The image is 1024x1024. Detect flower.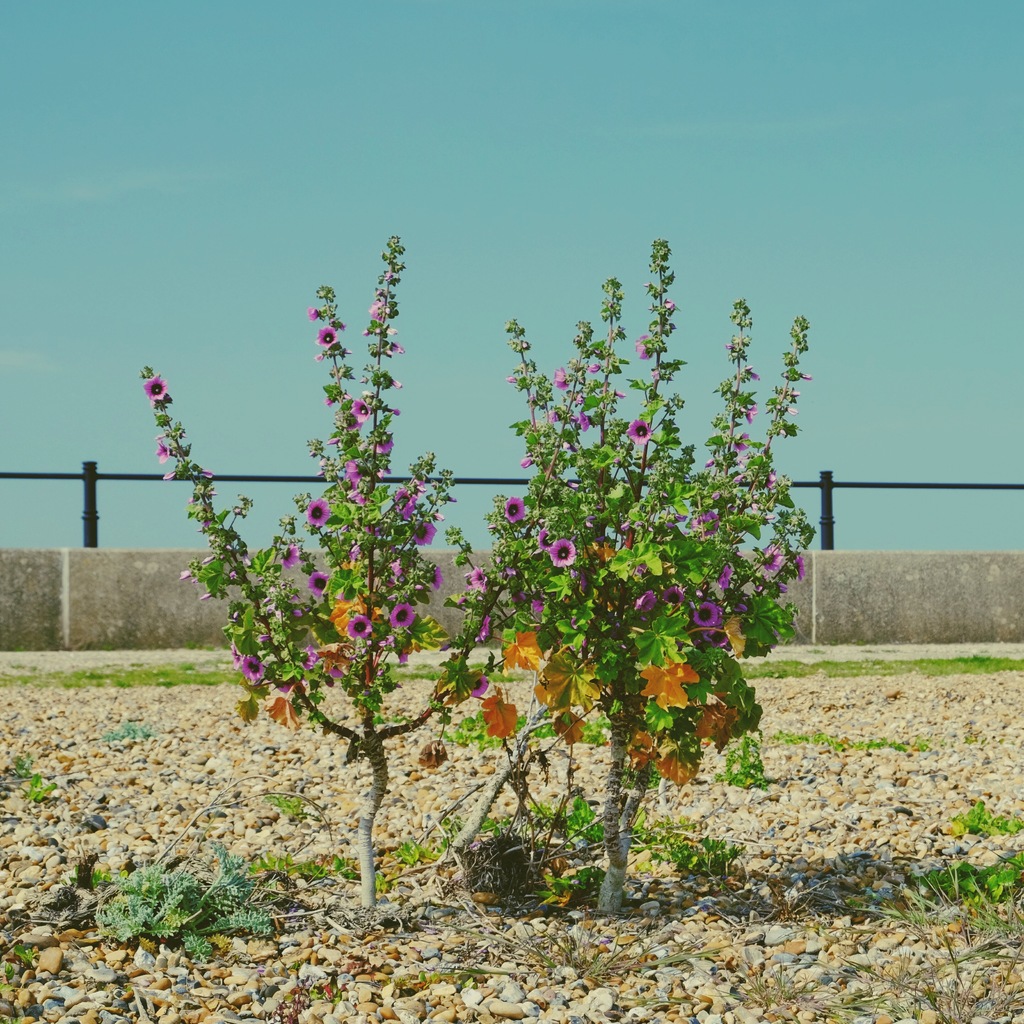
Detection: <box>412,474,426,495</box>.
